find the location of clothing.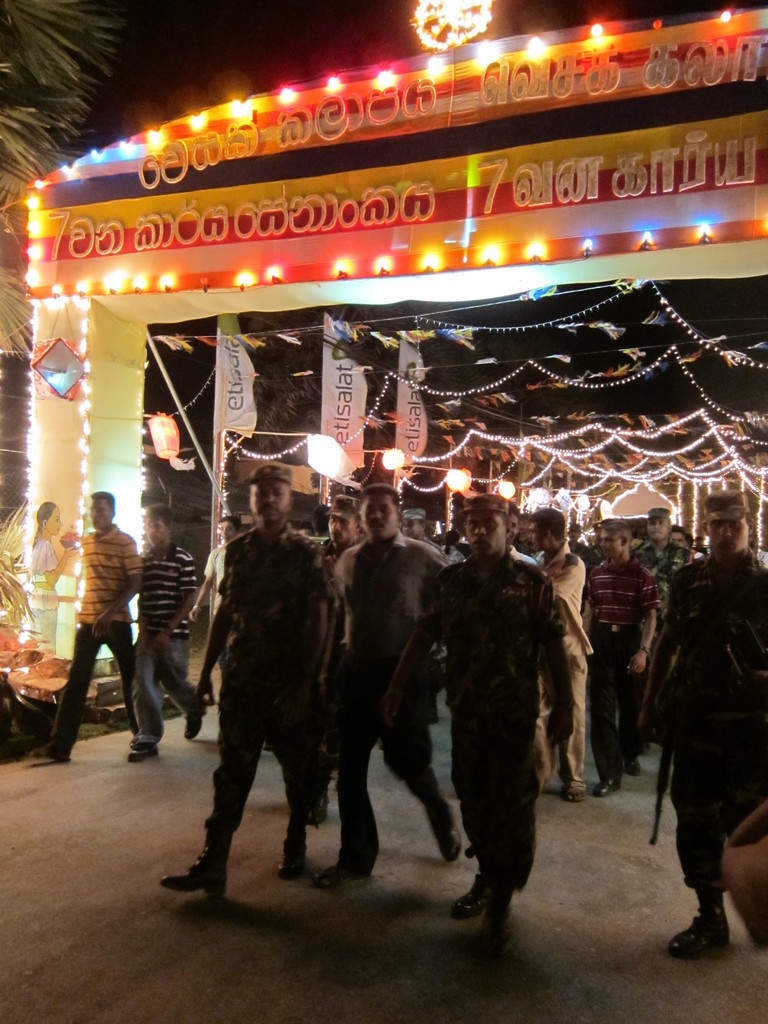
Location: 50,522,168,758.
